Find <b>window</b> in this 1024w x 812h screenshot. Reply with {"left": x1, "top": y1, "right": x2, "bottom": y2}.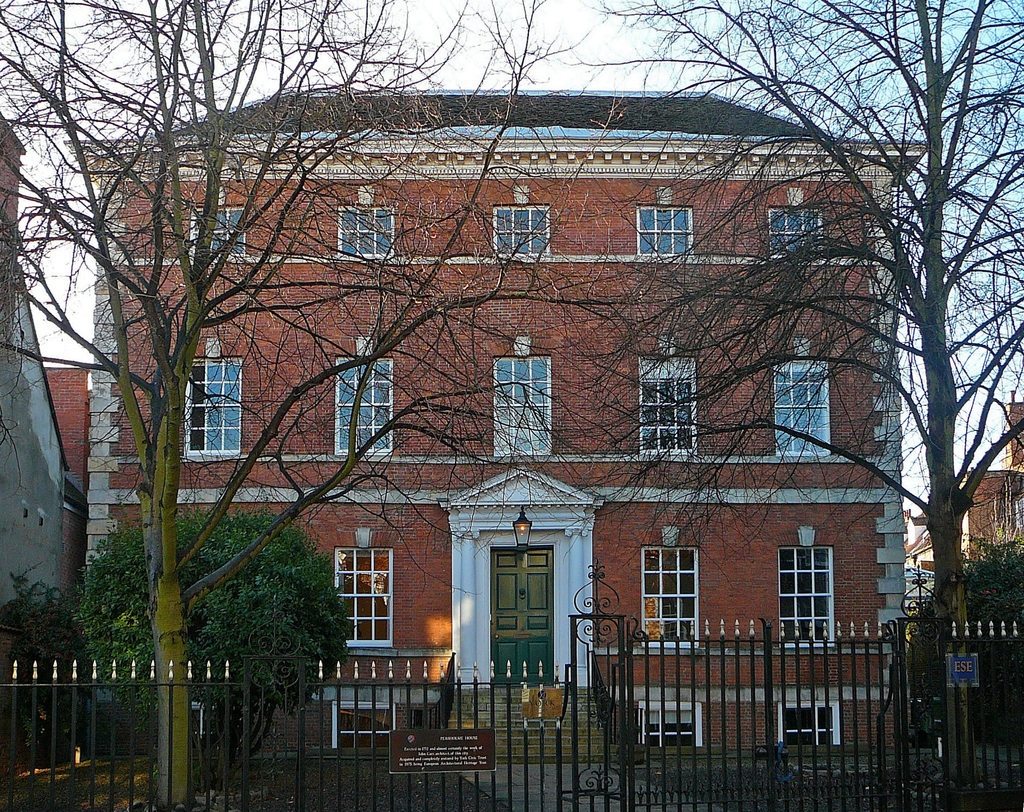
{"left": 341, "top": 206, "right": 397, "bottom": 259}.
